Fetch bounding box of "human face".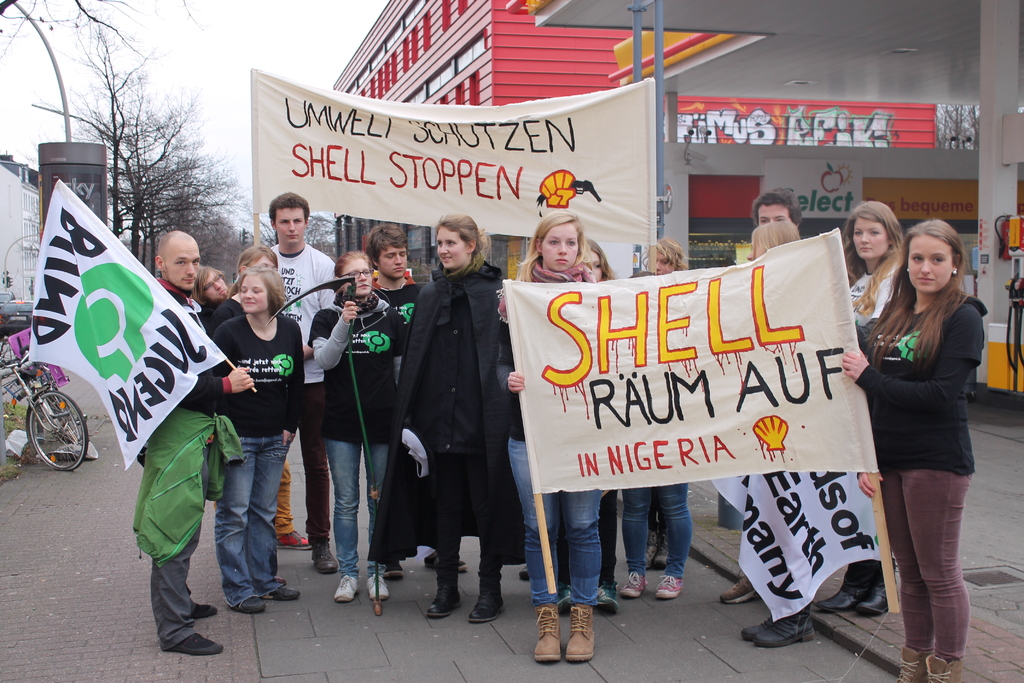
Bbox: Rect(204, 274, 228, 299).
